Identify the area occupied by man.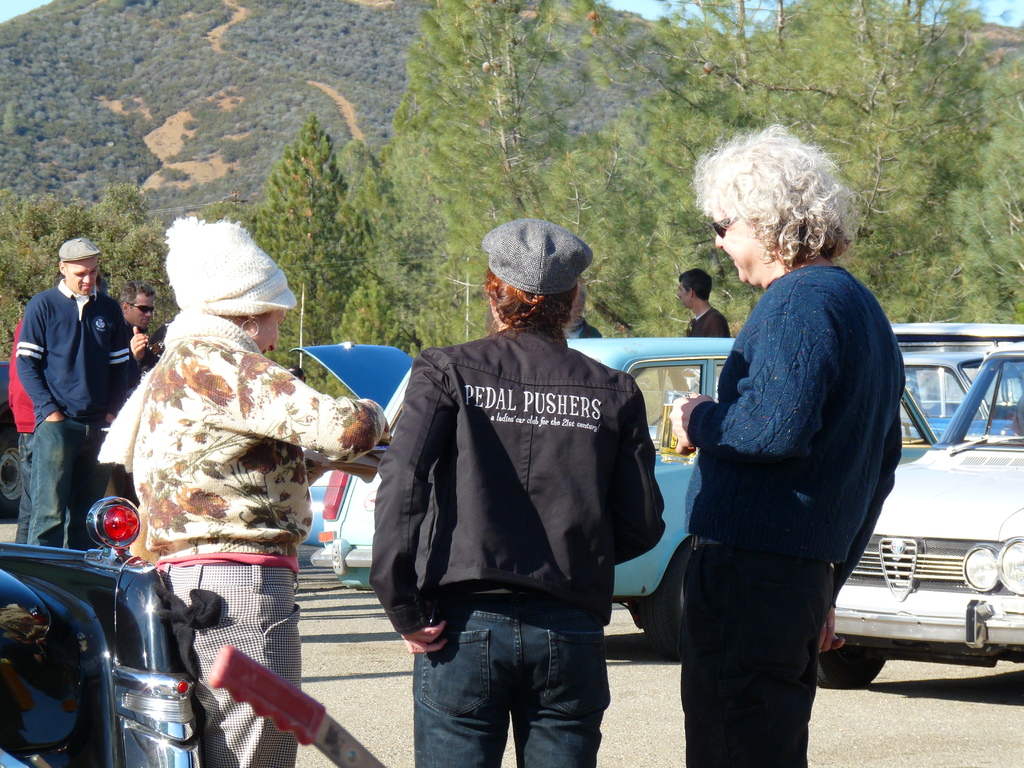
Area: 356, 251, 673, 758.
